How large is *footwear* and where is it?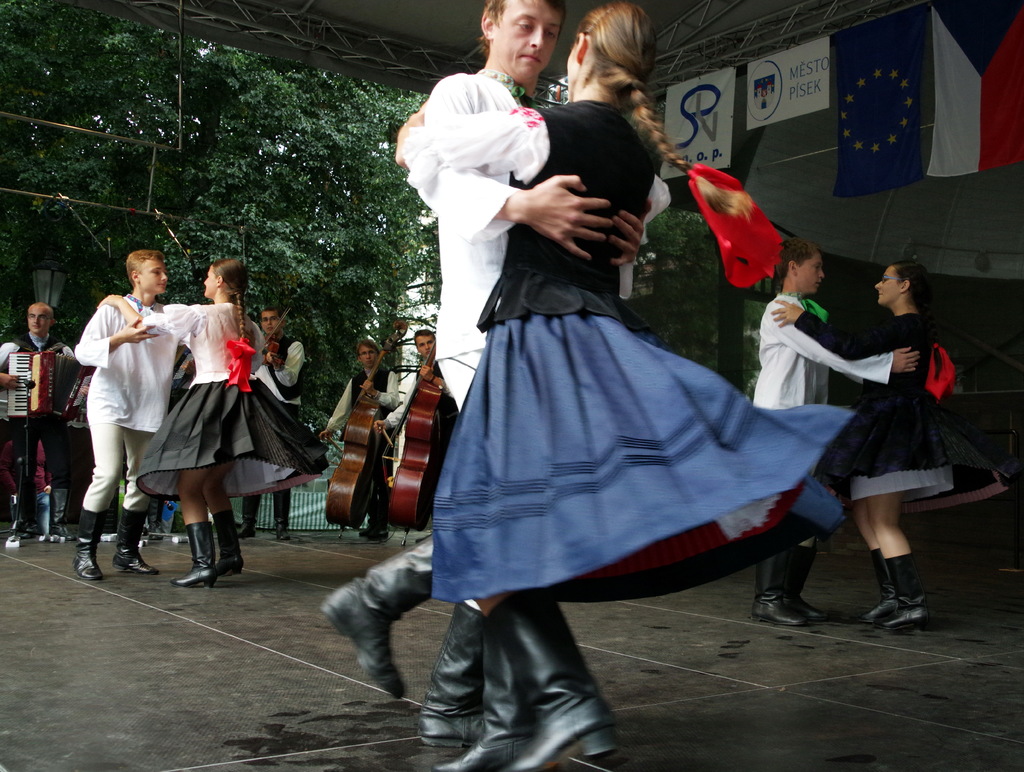
Bounding box: 18,495,41,542.
